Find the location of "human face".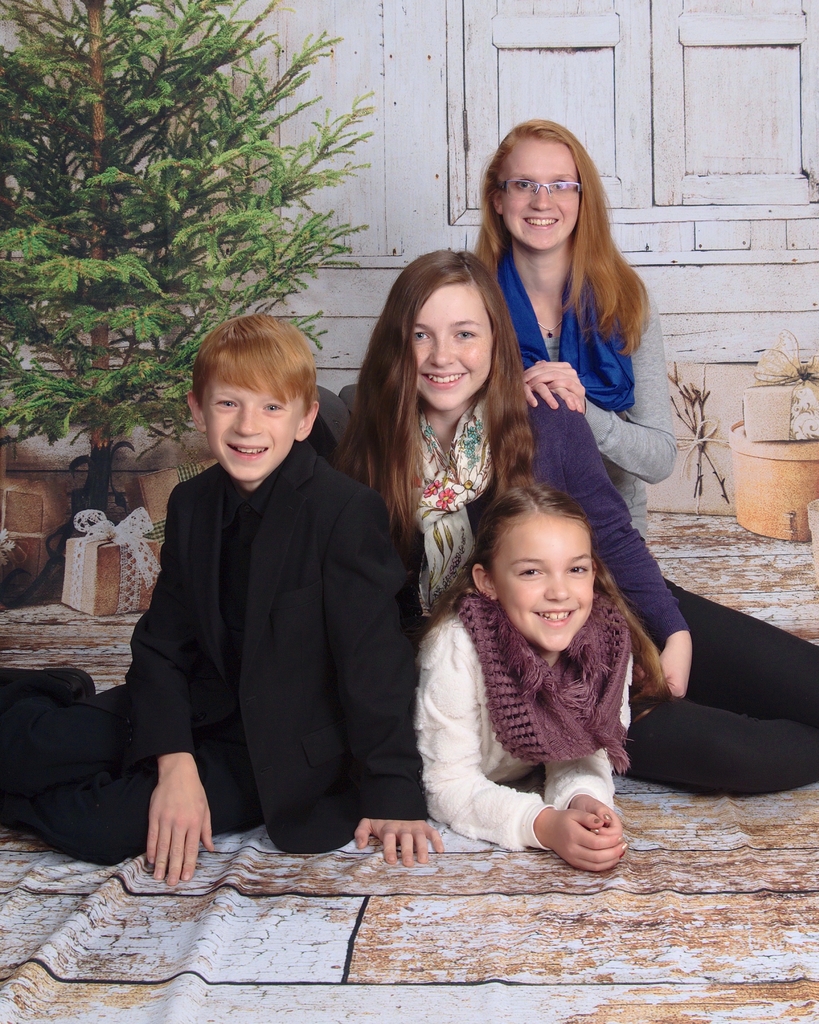
Location: x1=496 y1=134 x2=585 y2=253.
